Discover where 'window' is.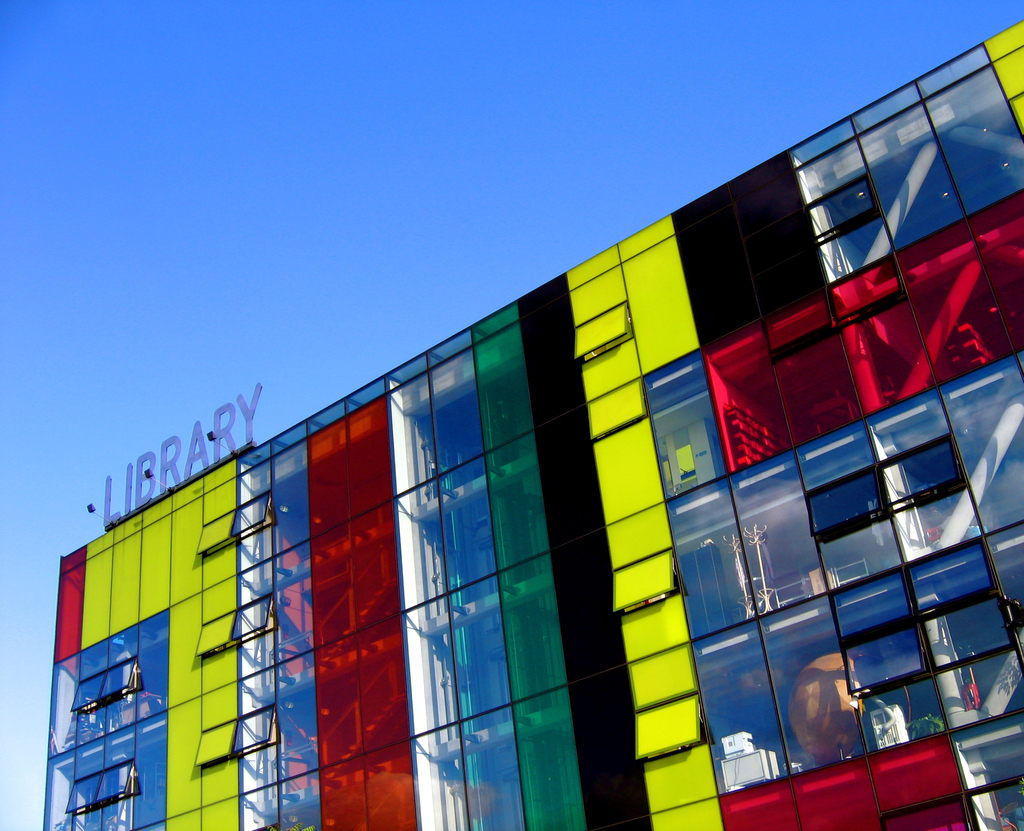
Discovered at 830 535 1023 695.
